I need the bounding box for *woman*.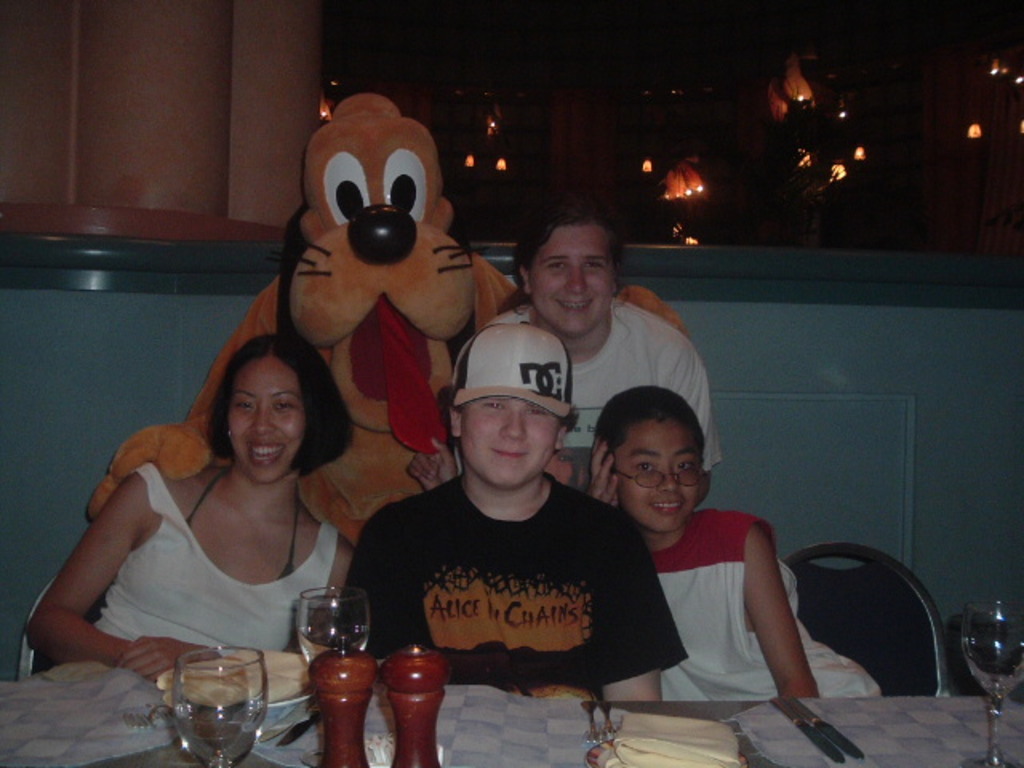
Here it is: (x1=0, y1=331, x2=357, y2=766).
